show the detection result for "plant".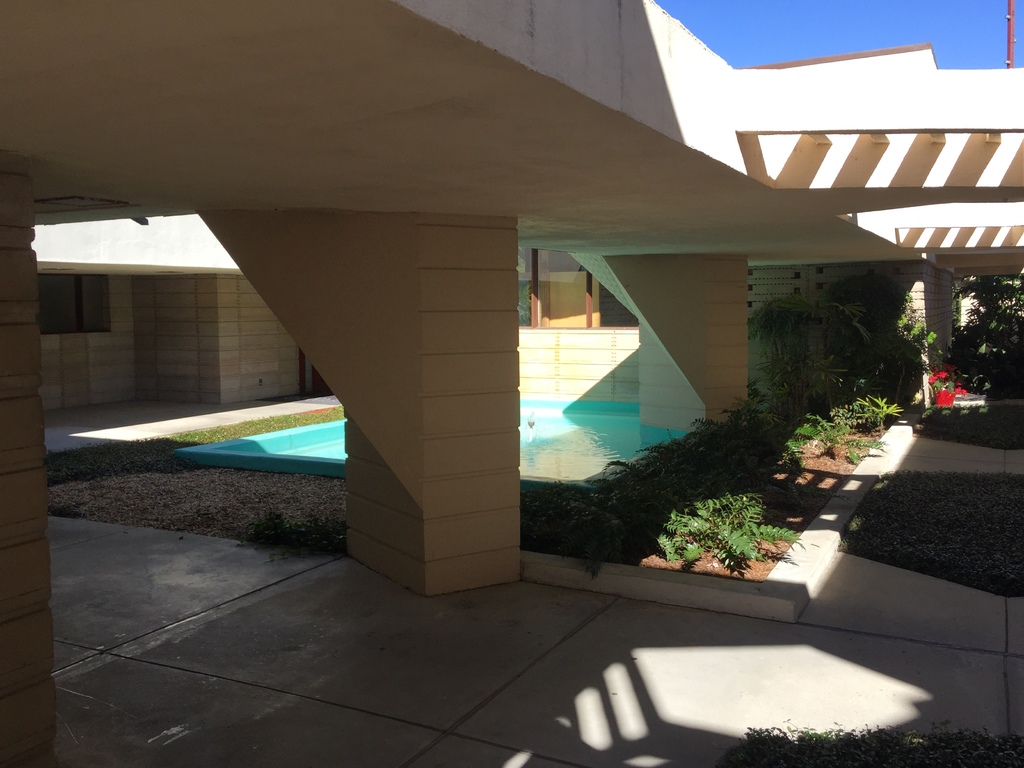
select_region(46, 399, 354, 484).
